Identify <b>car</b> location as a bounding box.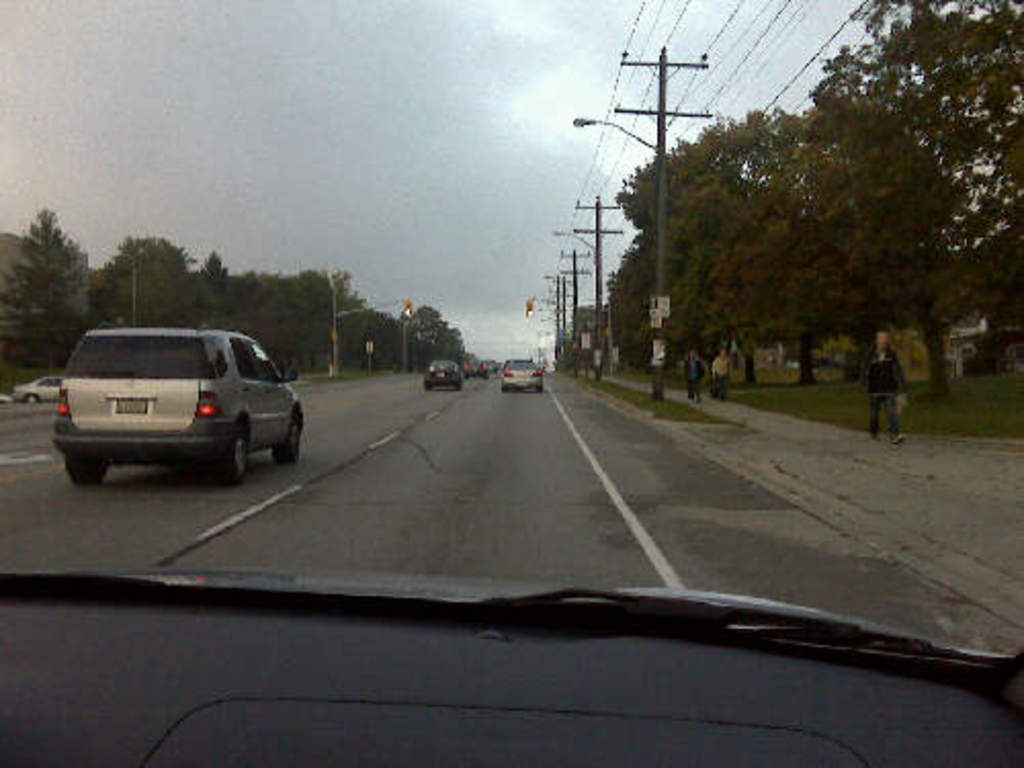
16,375,61,403.
